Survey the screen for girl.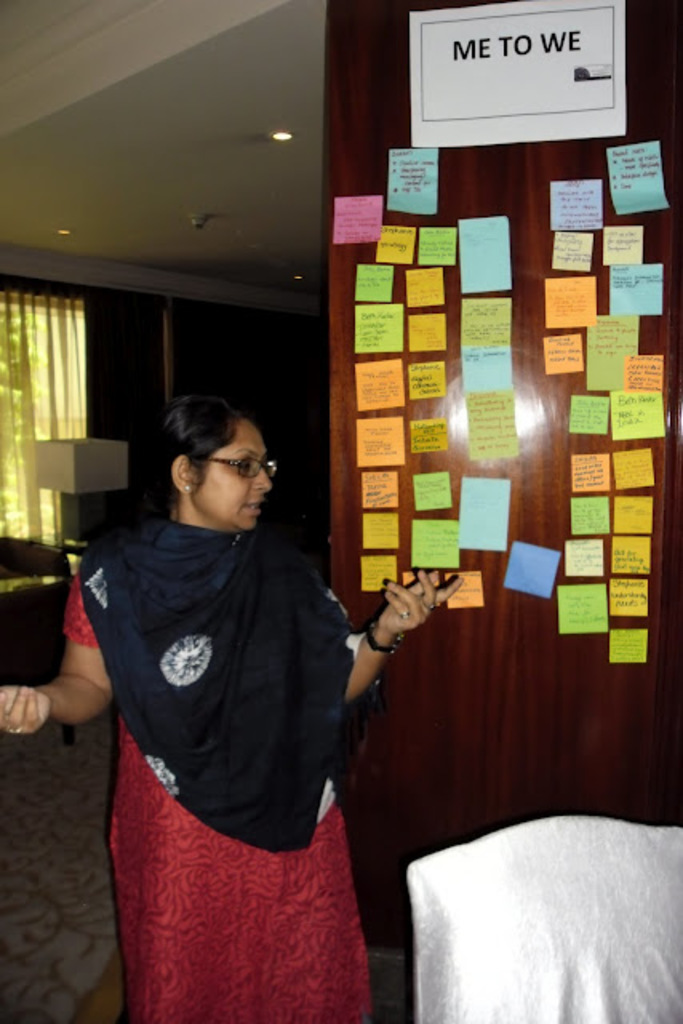
Survey found: [left=0, top=390, right=467, bottom=1021].
